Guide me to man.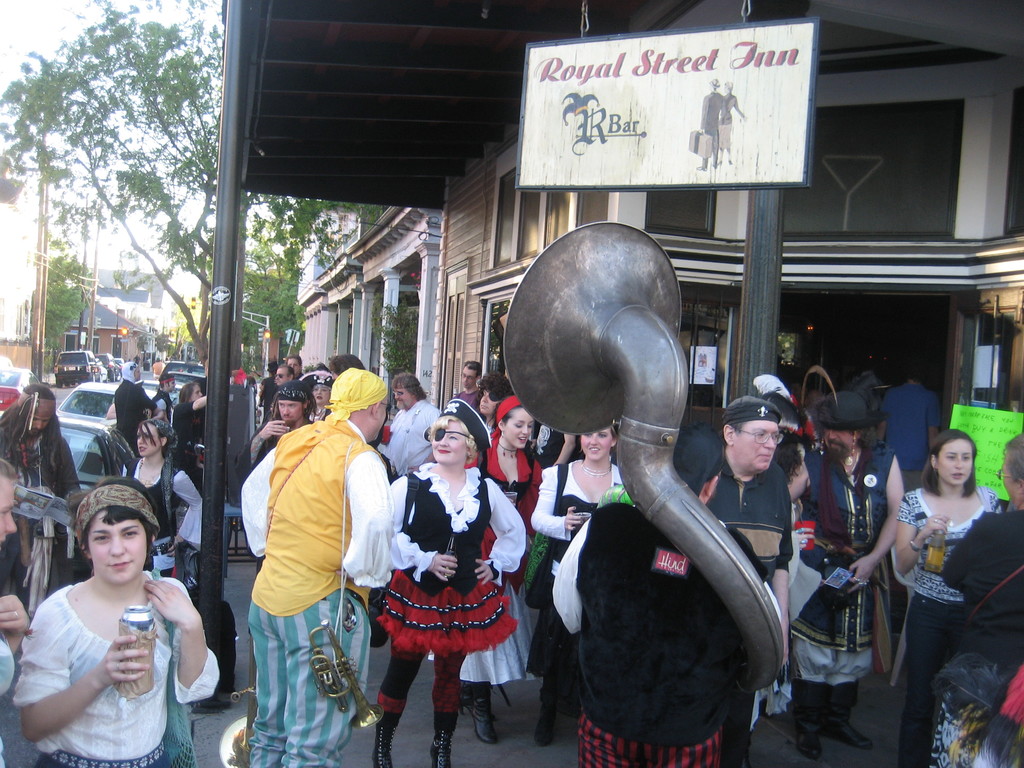
Guidance: (x1=248, y1=368, x2=392, y2=767).
